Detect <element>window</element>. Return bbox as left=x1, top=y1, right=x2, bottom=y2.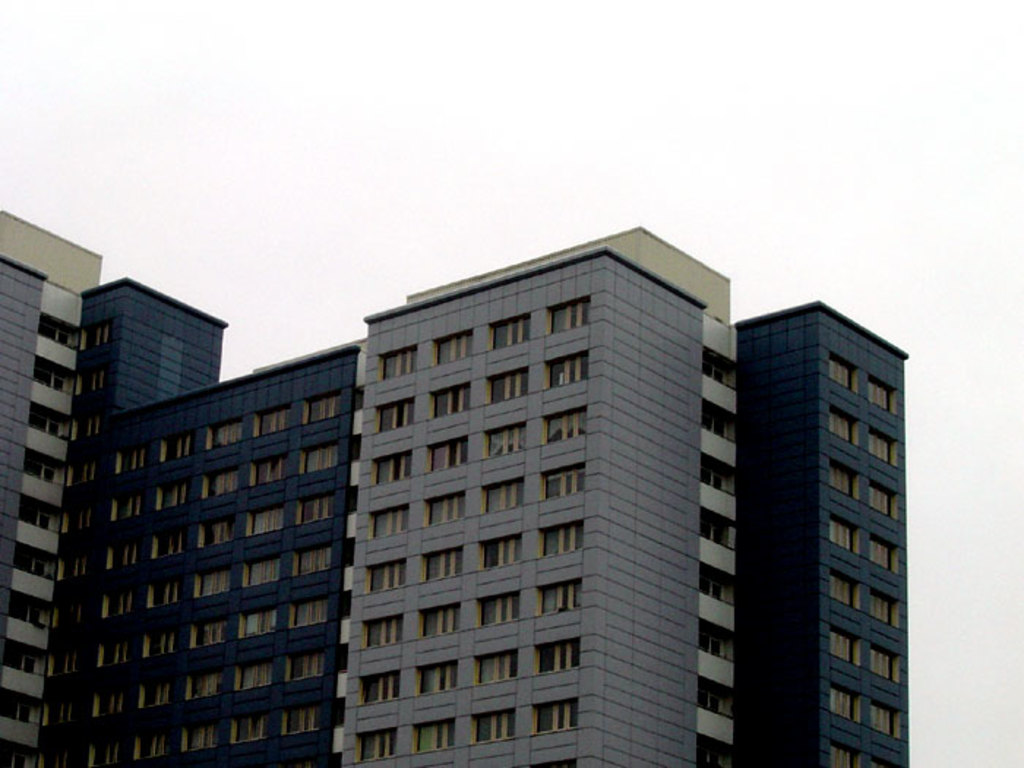
left=822, top=746, right=872, bottom=767.
